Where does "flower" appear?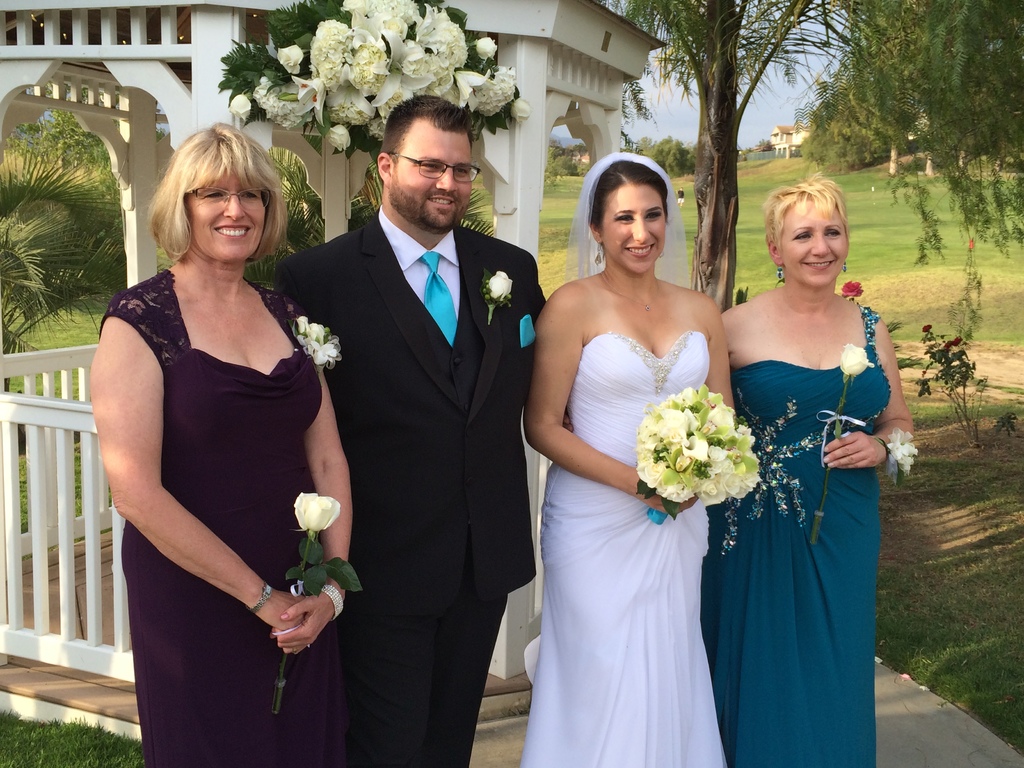
Appears at [x1=943, y1=337, x2=950, y2=351].
